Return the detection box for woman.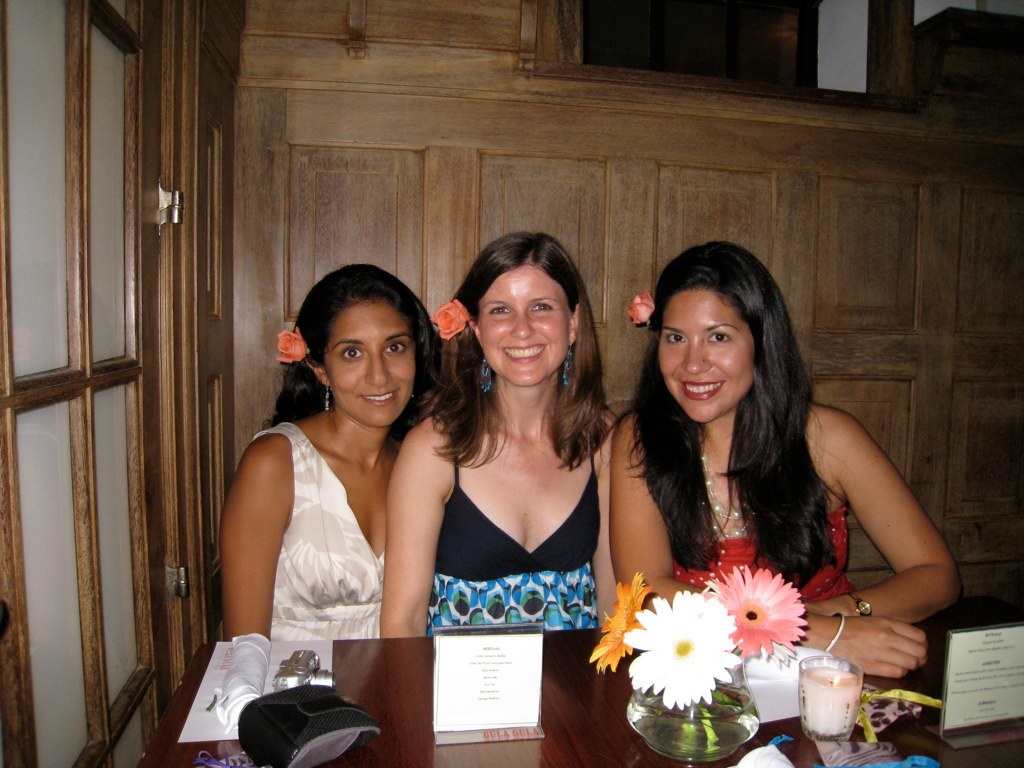
box=[382, 231, 628, 645].
